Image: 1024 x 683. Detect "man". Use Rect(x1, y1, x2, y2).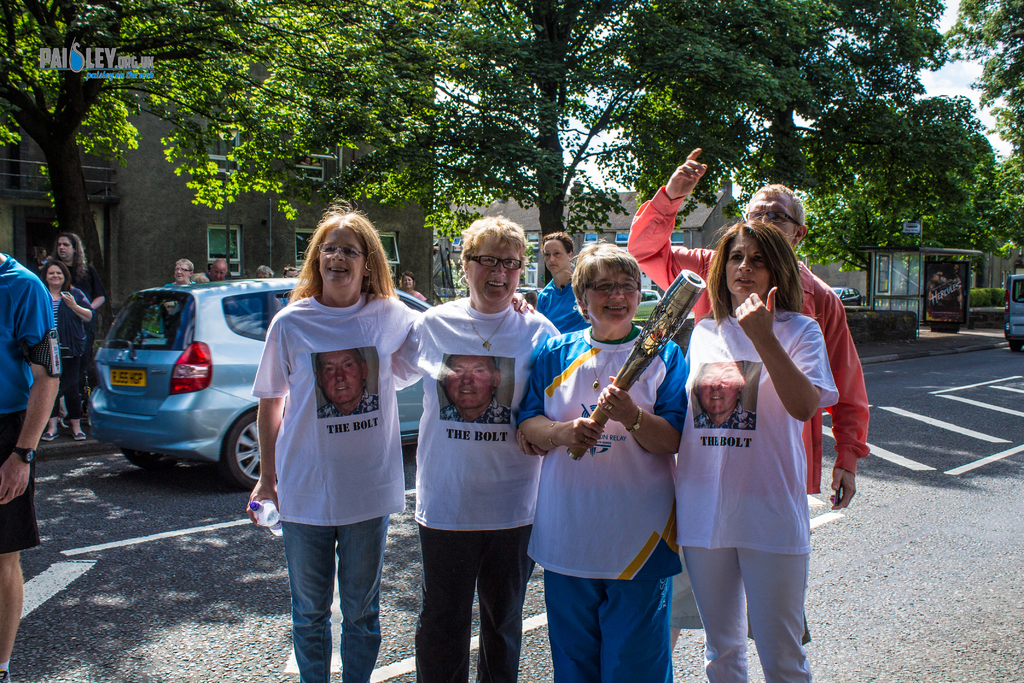
Rect(0, 252, 60, 679).
